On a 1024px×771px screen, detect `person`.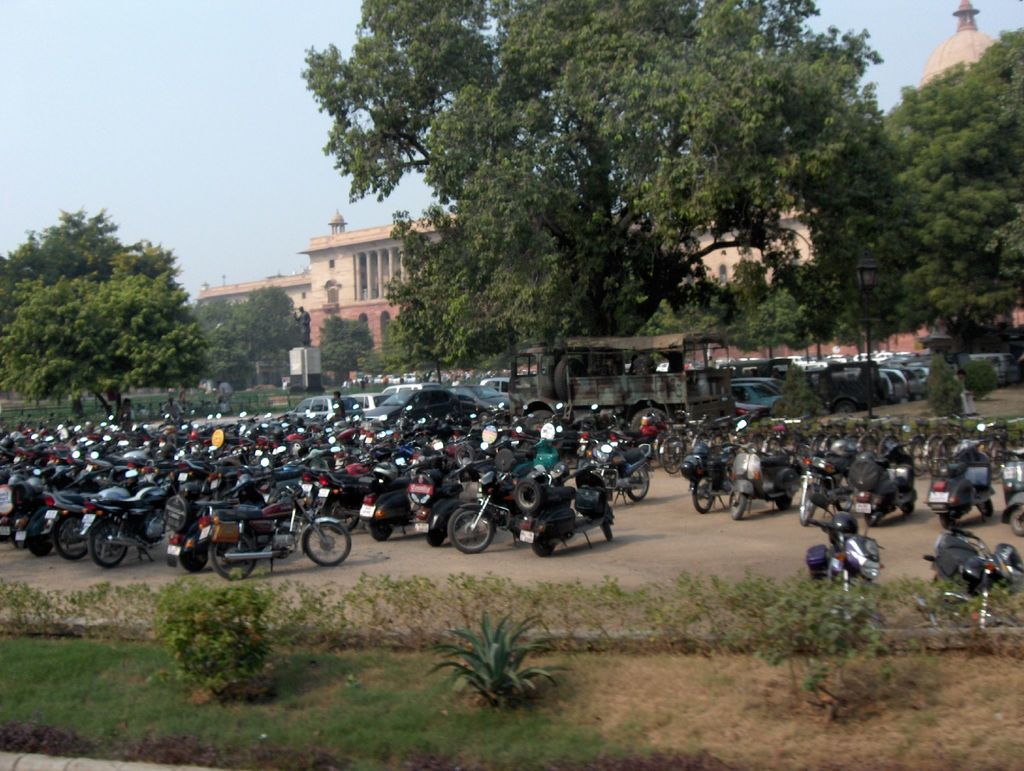
<box>293,302,309,343</box>.
